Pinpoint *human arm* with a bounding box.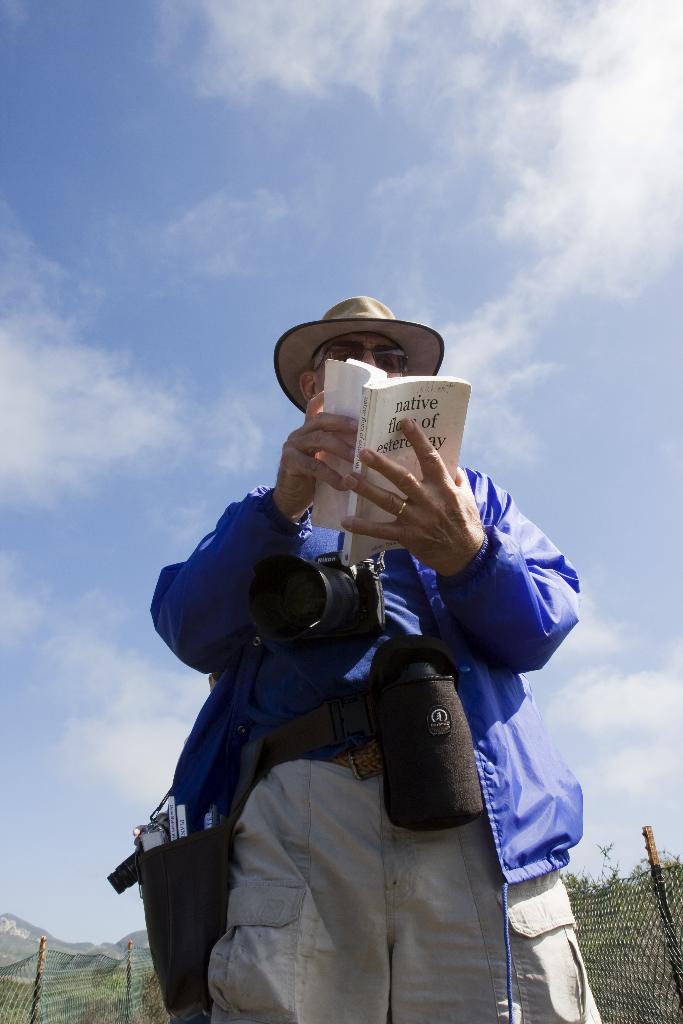
x1=329 y1=461 x2=584 y2=666.
